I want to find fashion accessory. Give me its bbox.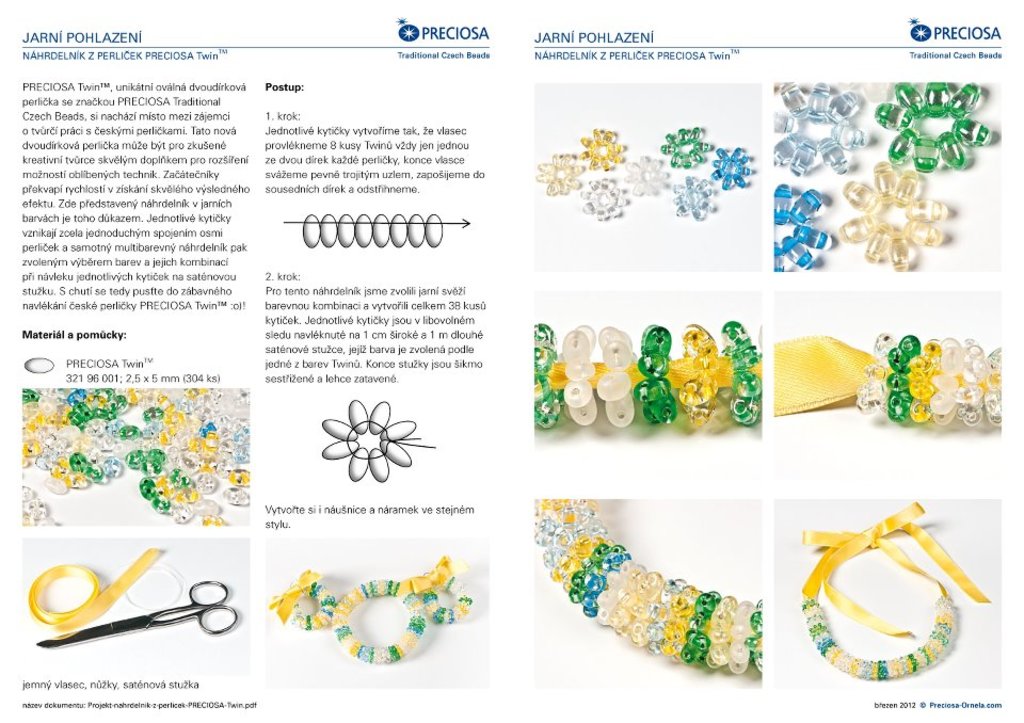
left=771, top=80, right=862, bottom=176.
